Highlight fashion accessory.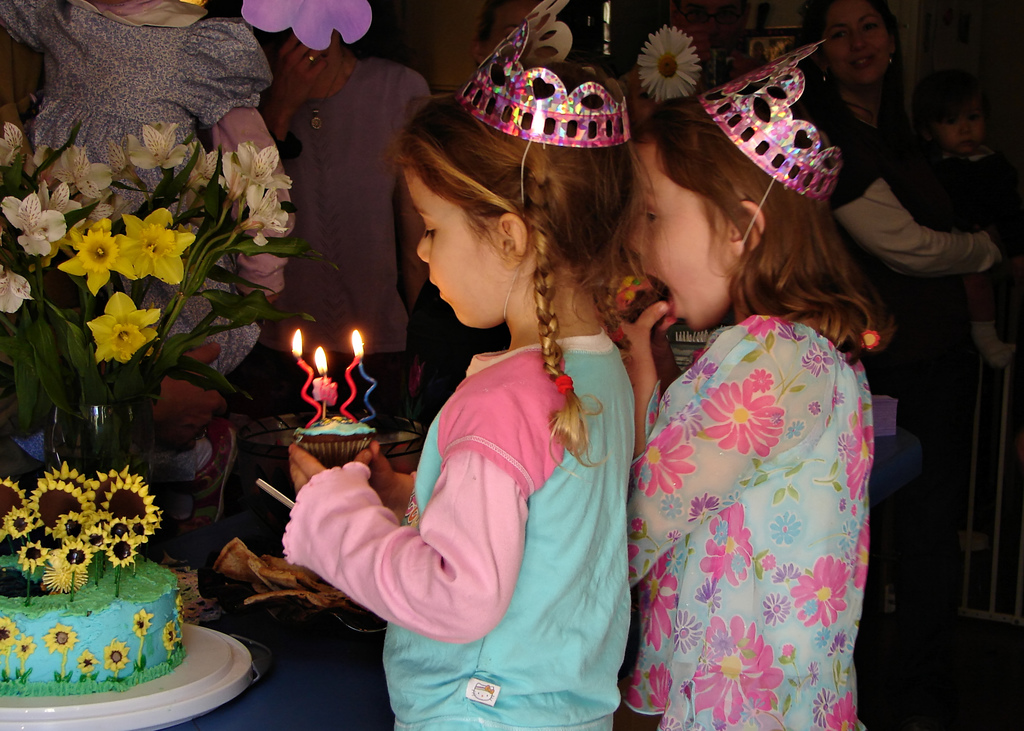
Highlighted region: <box>822,72,826,86</box>.
